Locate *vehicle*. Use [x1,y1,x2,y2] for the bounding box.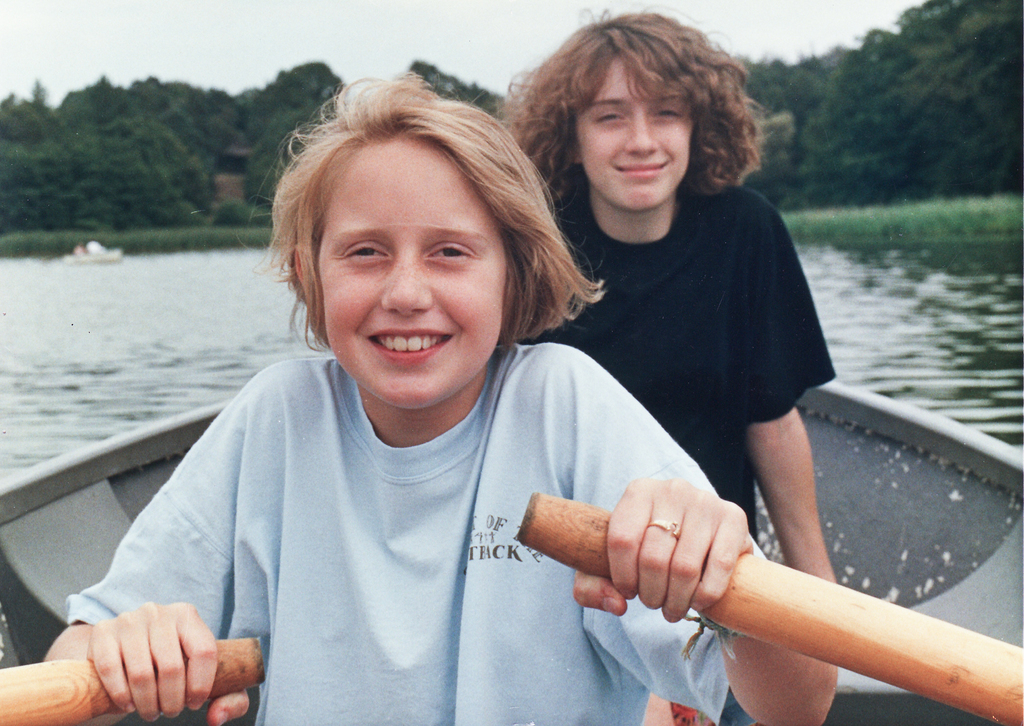
[0,379,1023,725].
